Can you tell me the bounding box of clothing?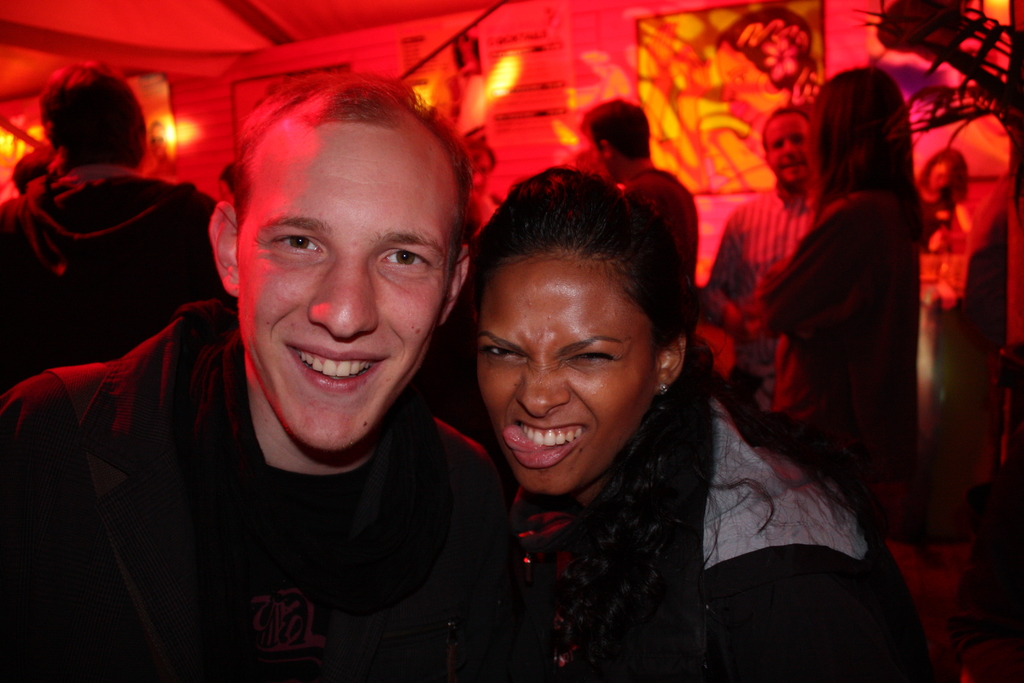
[left=0, top=302, right=520, bottom=682].
